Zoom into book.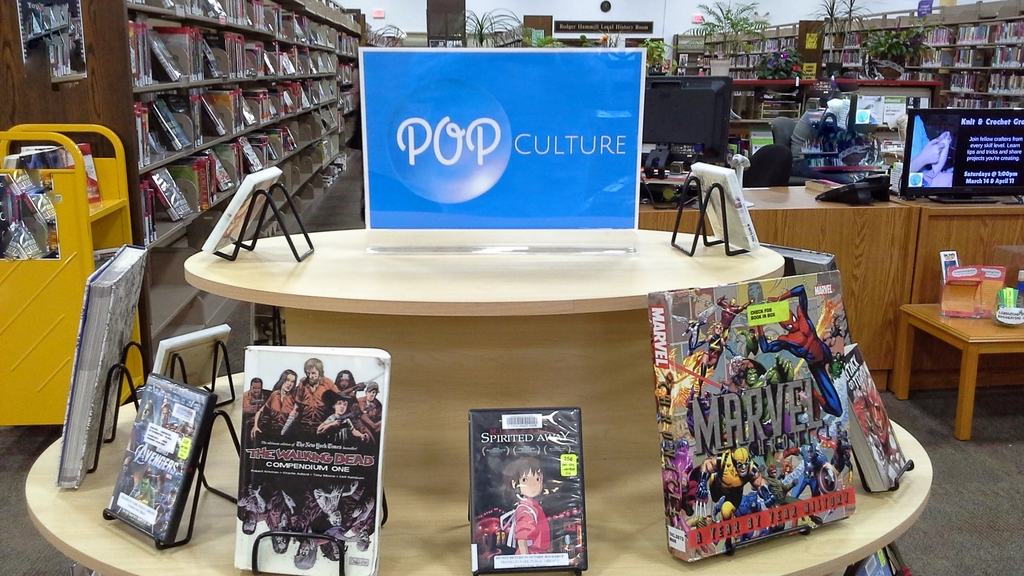
Zoom target: region(648, 266, 854, 567).
